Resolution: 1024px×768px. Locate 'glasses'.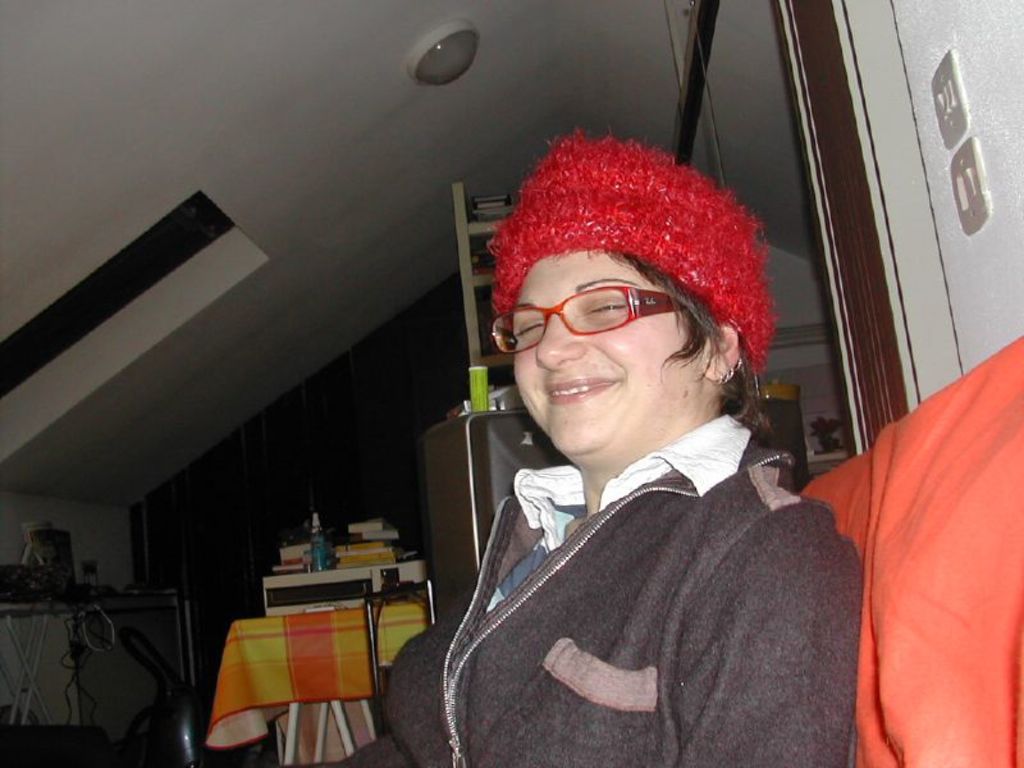
region(466, 273, 713, 374).
